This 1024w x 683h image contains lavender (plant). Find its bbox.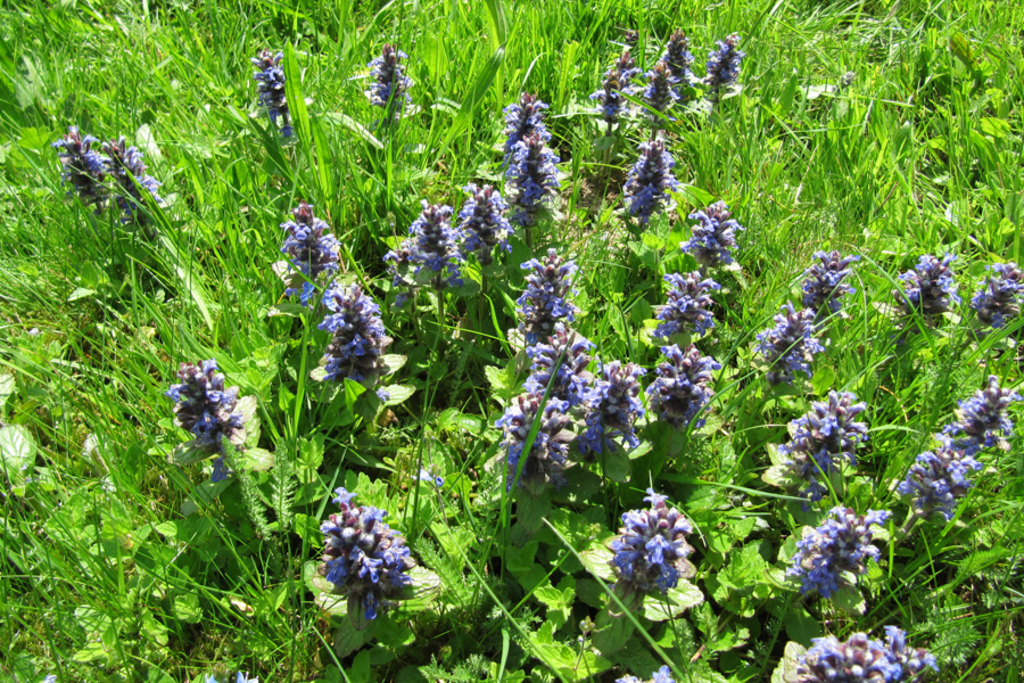
rect(470, 189, 503, 286).
